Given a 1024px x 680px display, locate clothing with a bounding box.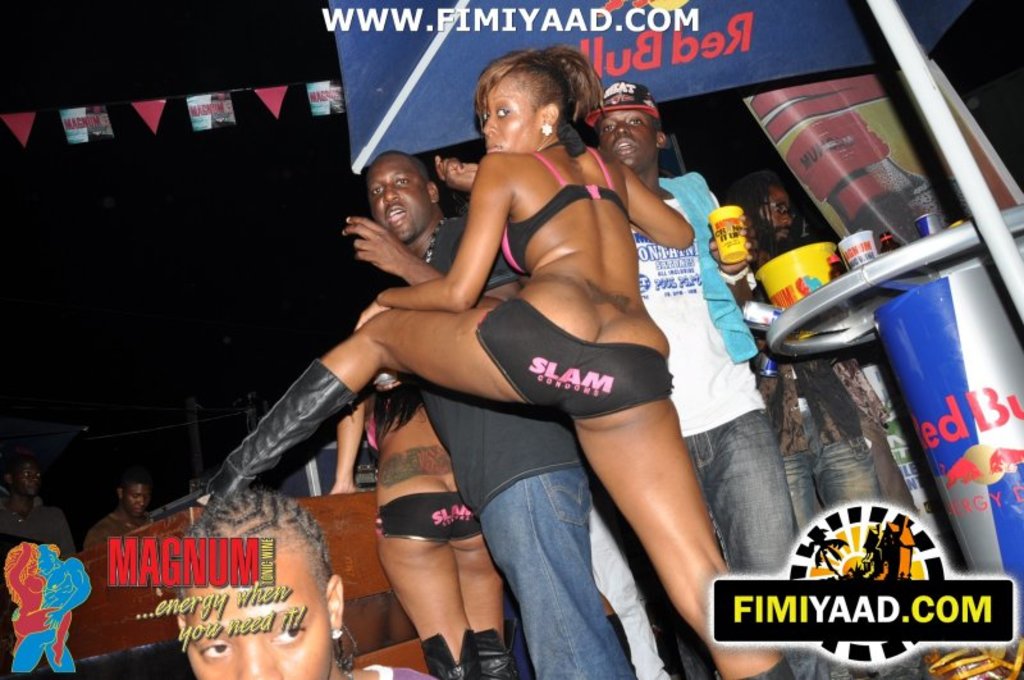
Located: (630,170,840,679).
